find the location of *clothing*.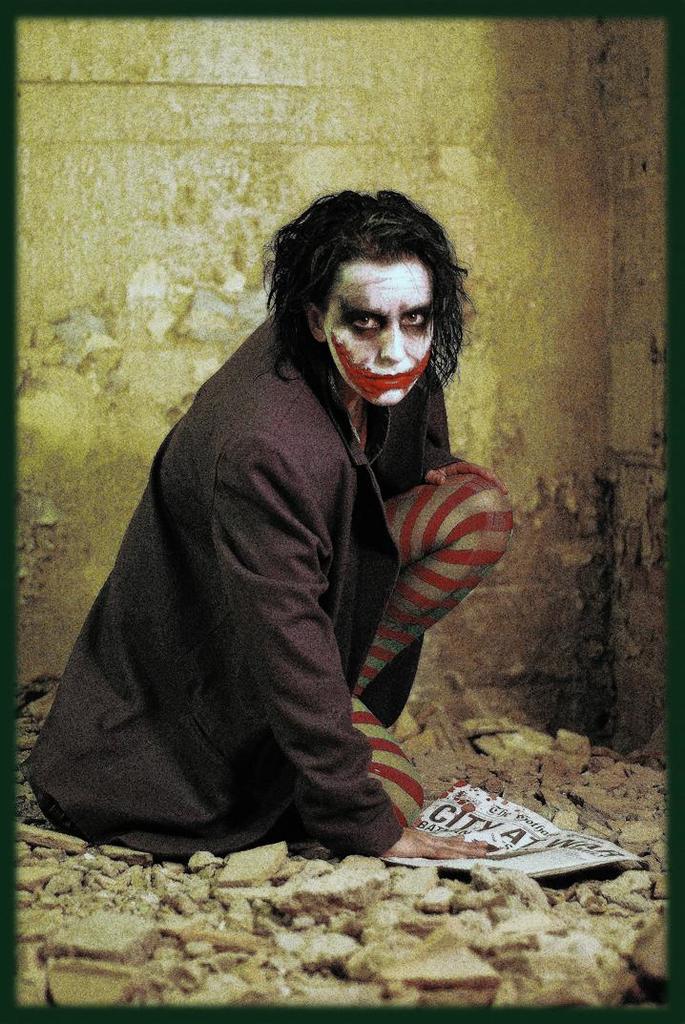
Location: [44,222,531,866].
